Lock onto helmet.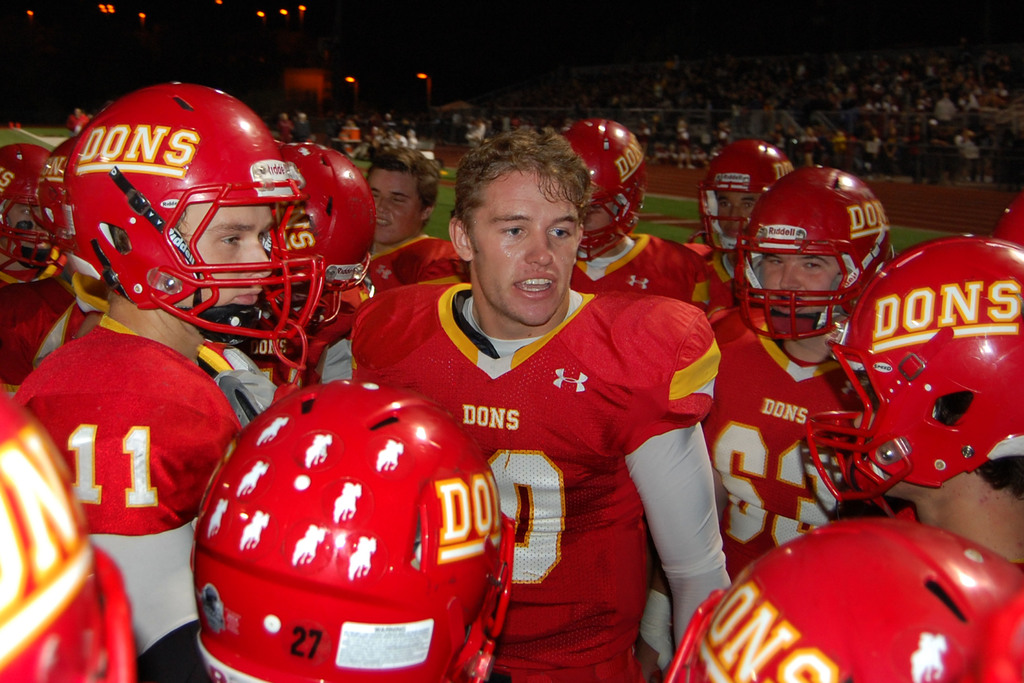
Locked: BBox(724, 172, 895, 352).
